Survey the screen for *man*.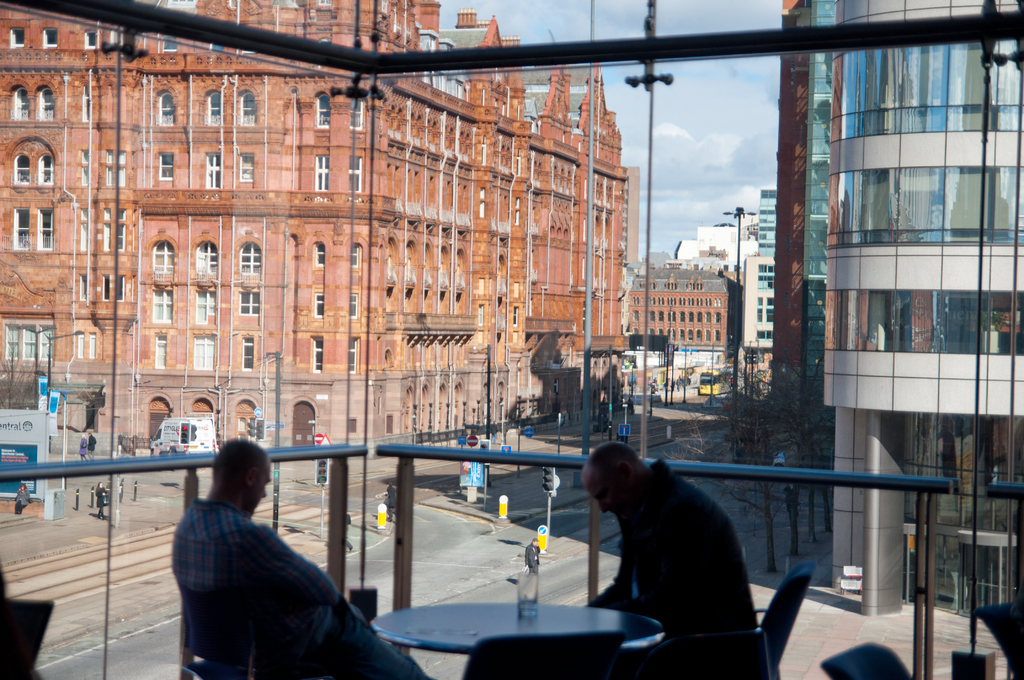
Survey found: [585, 443, 760, 679].
